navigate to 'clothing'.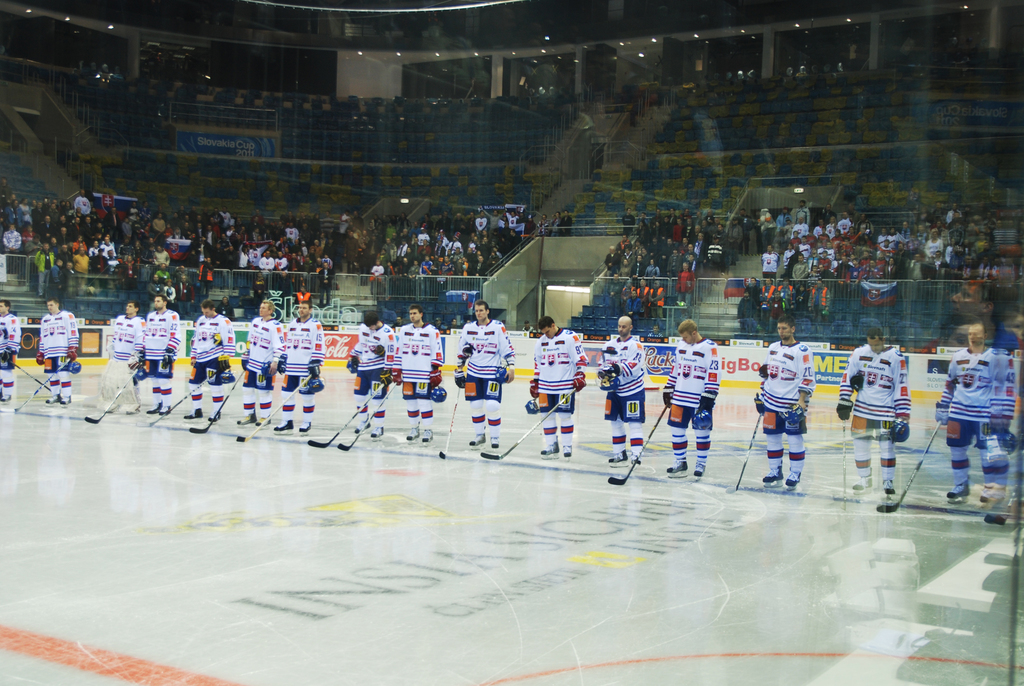
Navigation target: (3,231,21,254).
